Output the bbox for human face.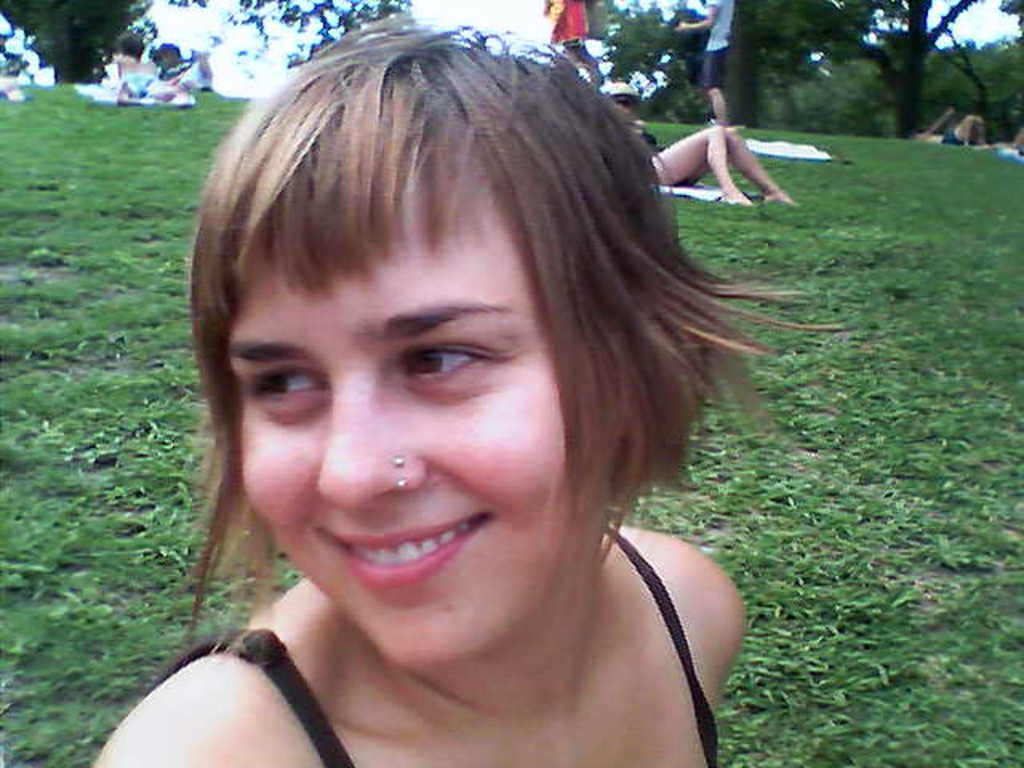
bbox(221, 128, 618, 666).
